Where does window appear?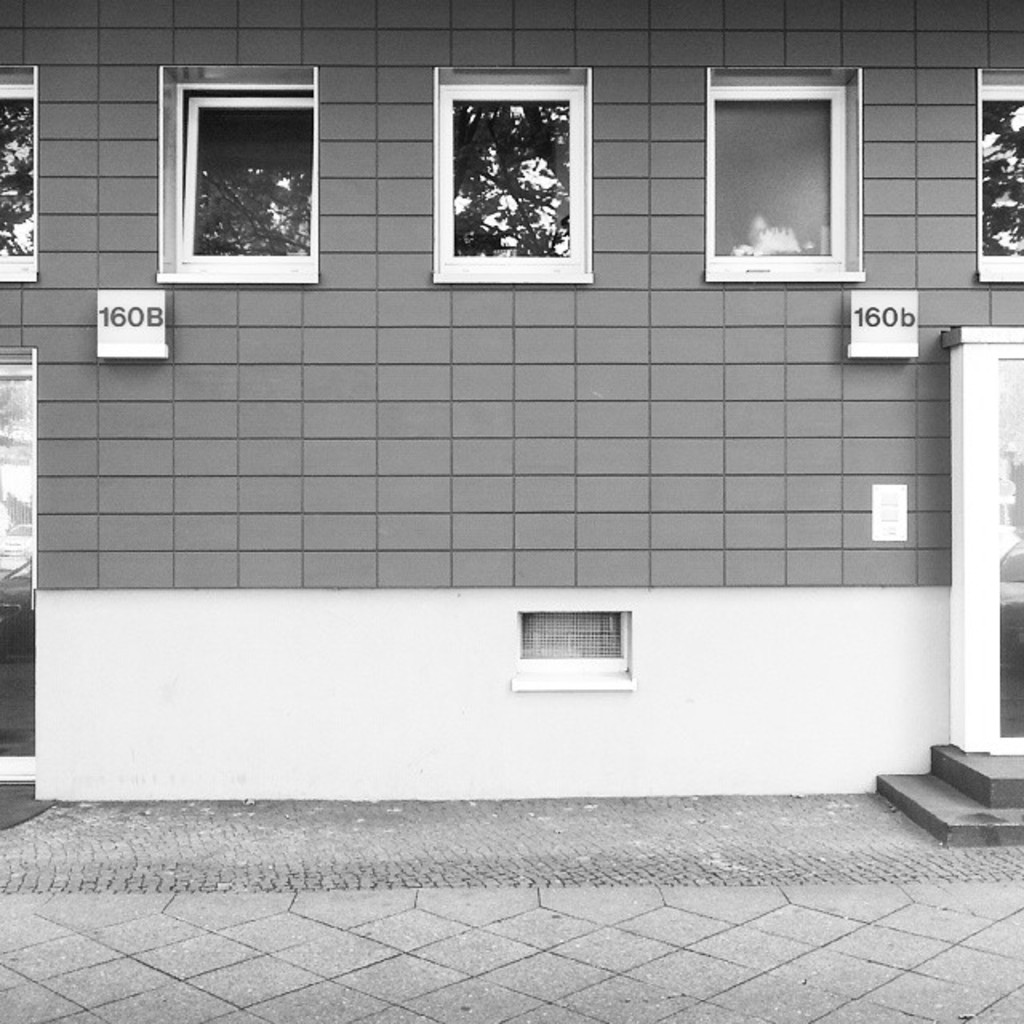
Appears at {"left": 704, "top": 61, "right": 870, "bottom": 288}.
